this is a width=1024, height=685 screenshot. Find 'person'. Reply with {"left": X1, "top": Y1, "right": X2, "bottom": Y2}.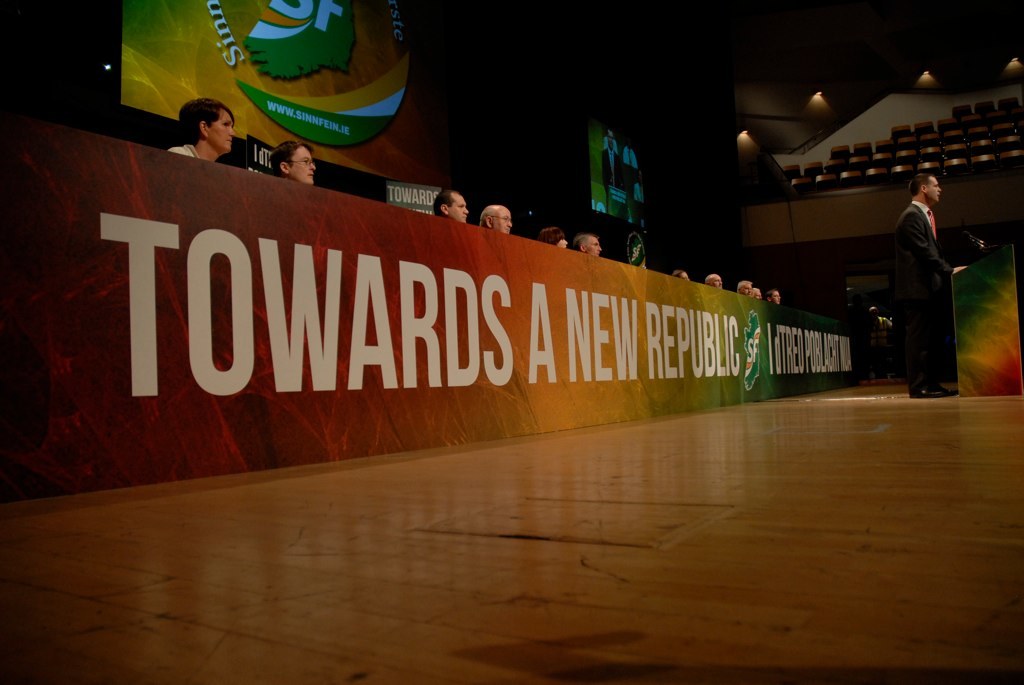
{"left": 479, "top": 204, "right": 515, "bottom": 236}.
